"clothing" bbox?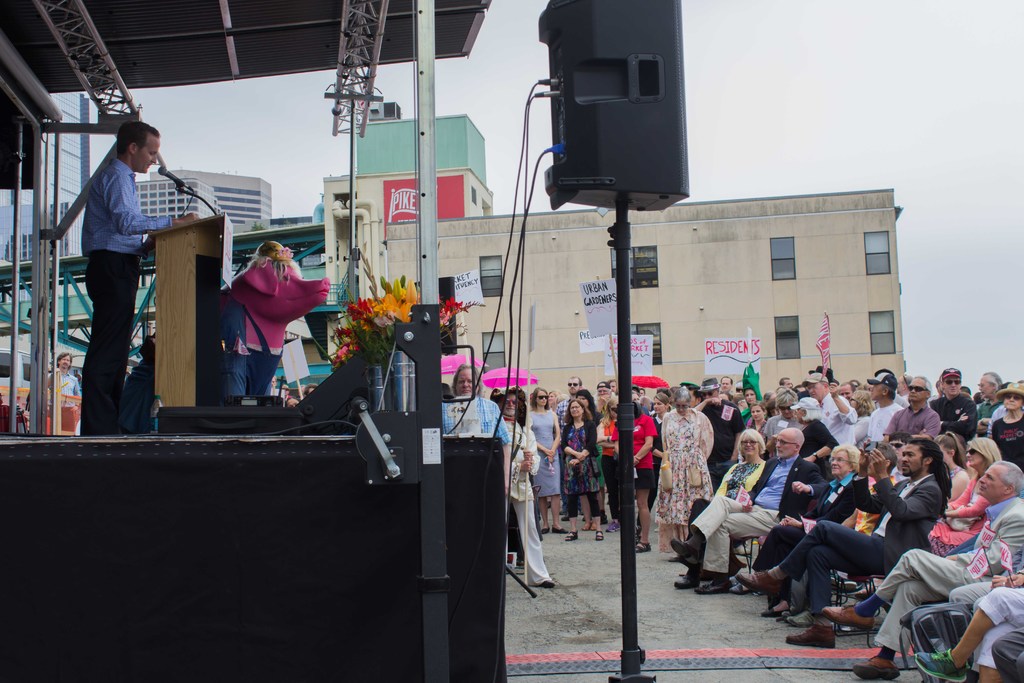
l=966, t=395, r=998, b=424
